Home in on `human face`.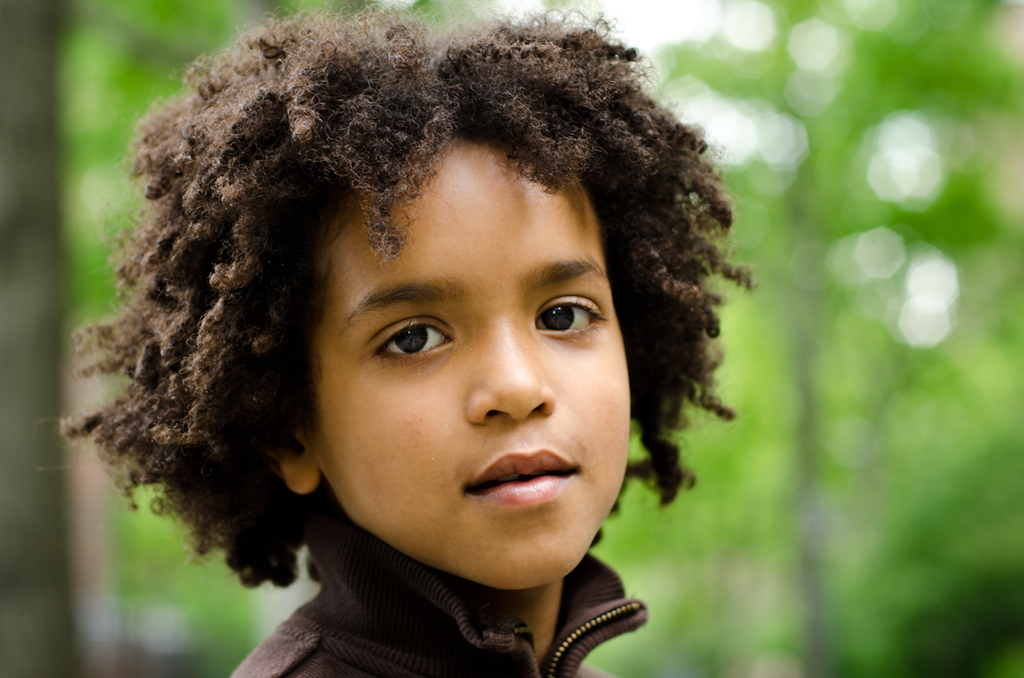
Homed in at BBox(318, 131, 629, 588).
